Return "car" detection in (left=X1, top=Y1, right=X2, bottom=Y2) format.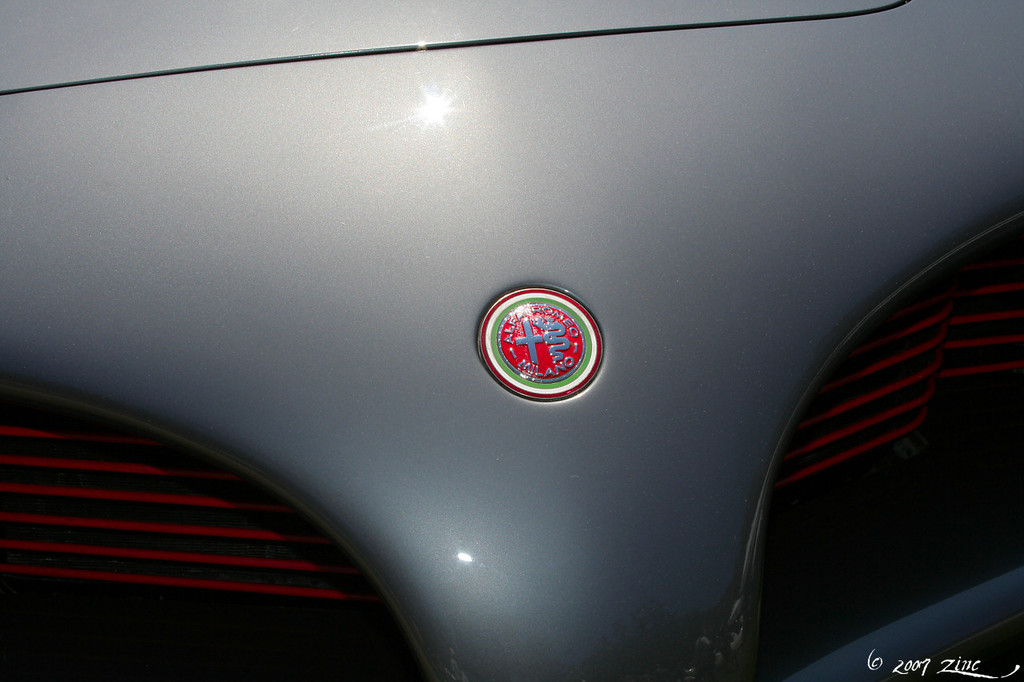
(left=0, top=0, right=1015, bottom=681).
